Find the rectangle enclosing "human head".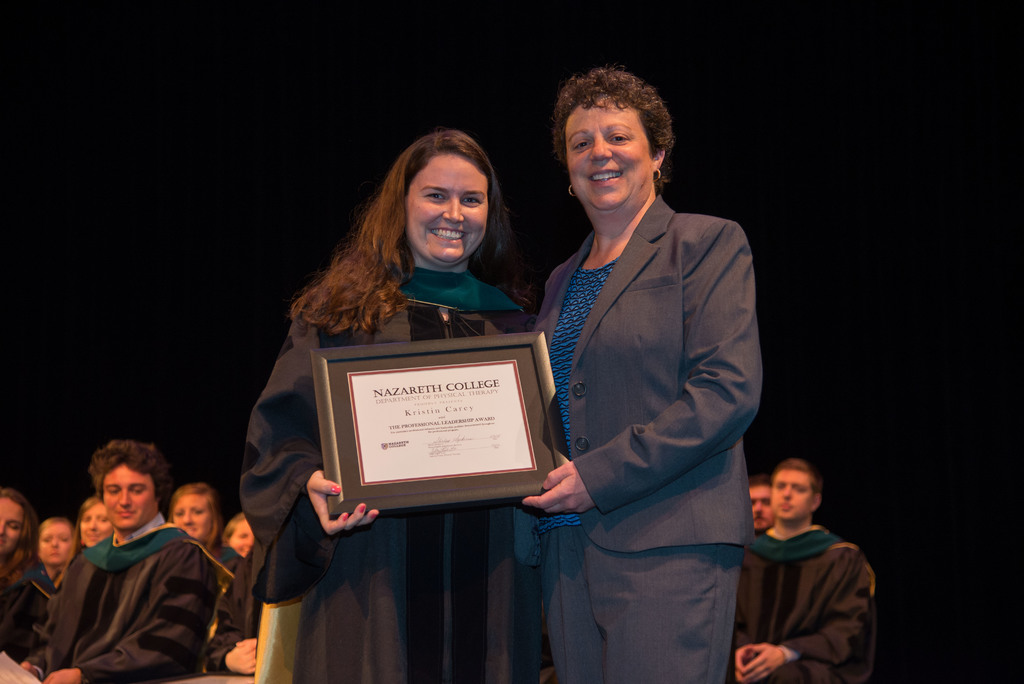
[left=168, top=486, right=218, bottom=541].
